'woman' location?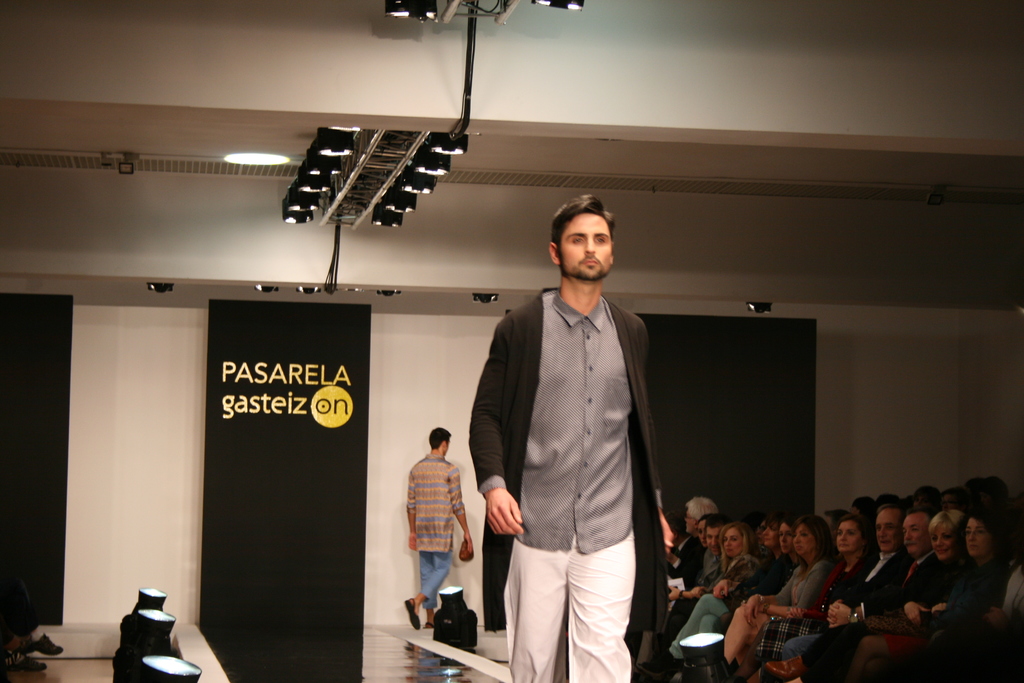
758,511,883,682
